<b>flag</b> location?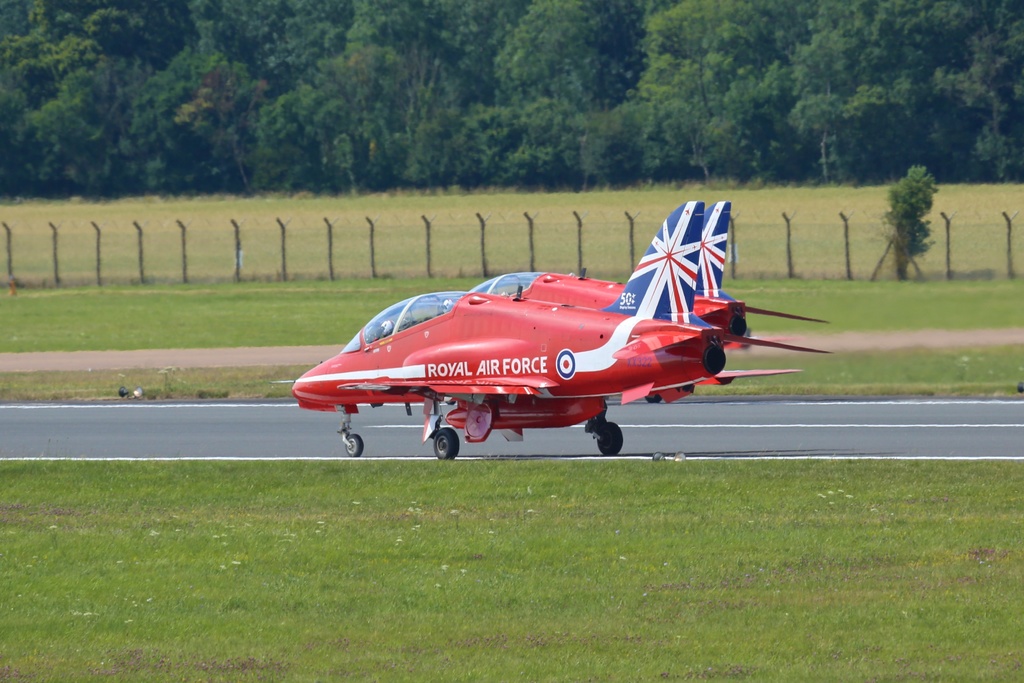
box=[592, 201, 717, 331]
